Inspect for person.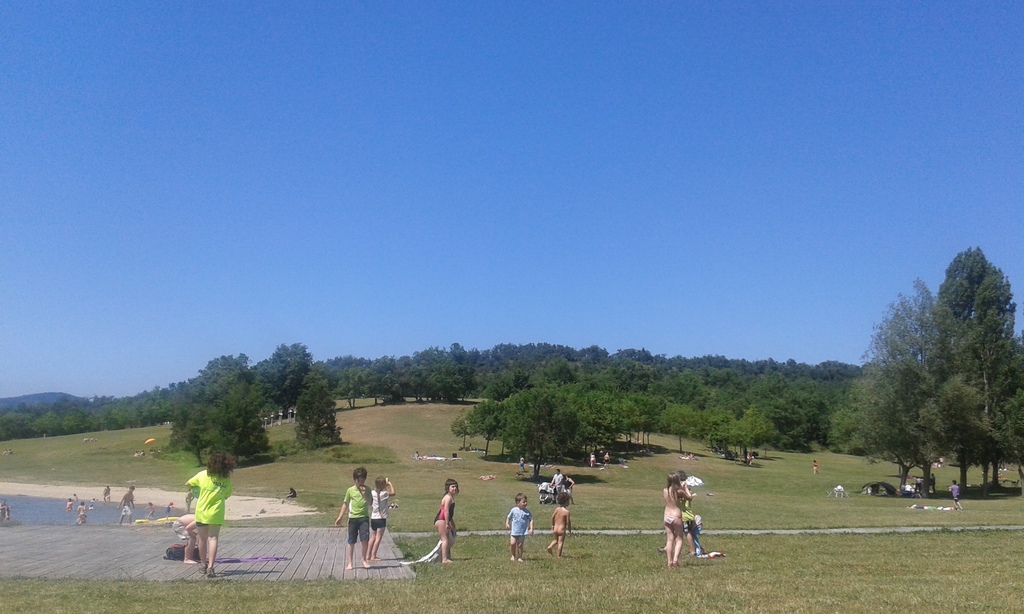
Inspection: 540:480:550:502.
